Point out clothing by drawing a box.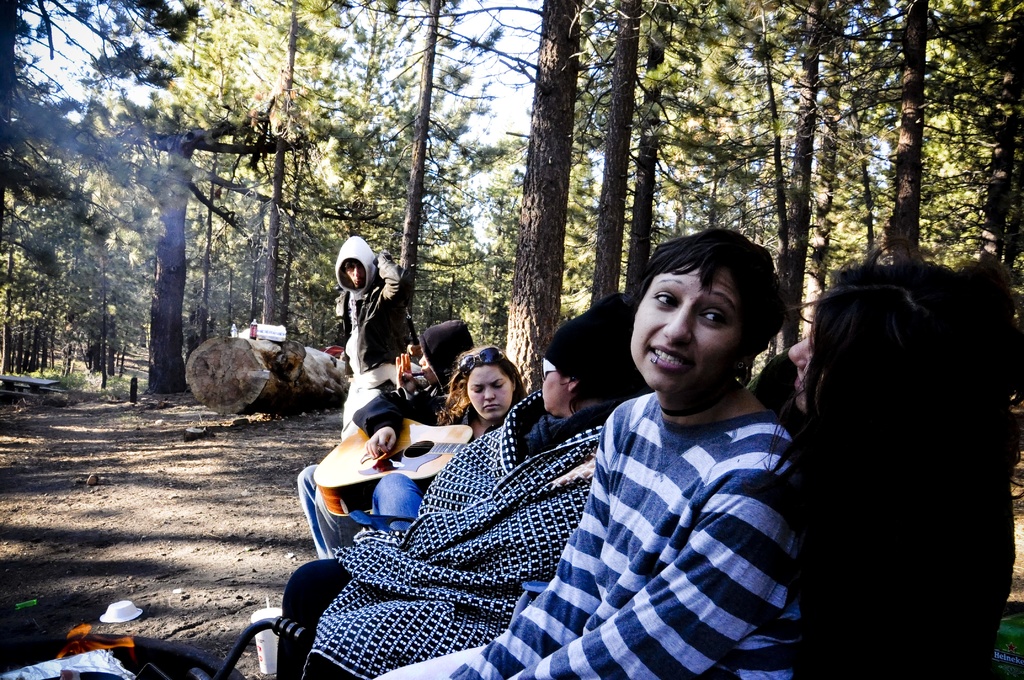
<bbox>300, 410, 516, 559</bbox>.
